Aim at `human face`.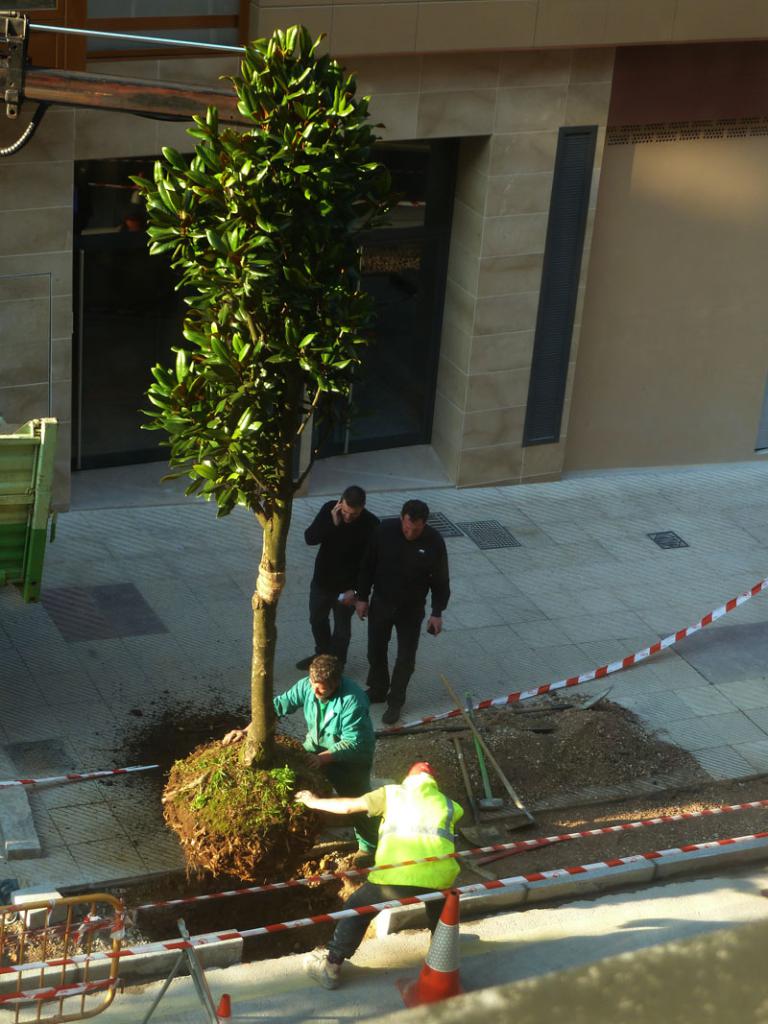
Aimed at [305,680,331,698].
